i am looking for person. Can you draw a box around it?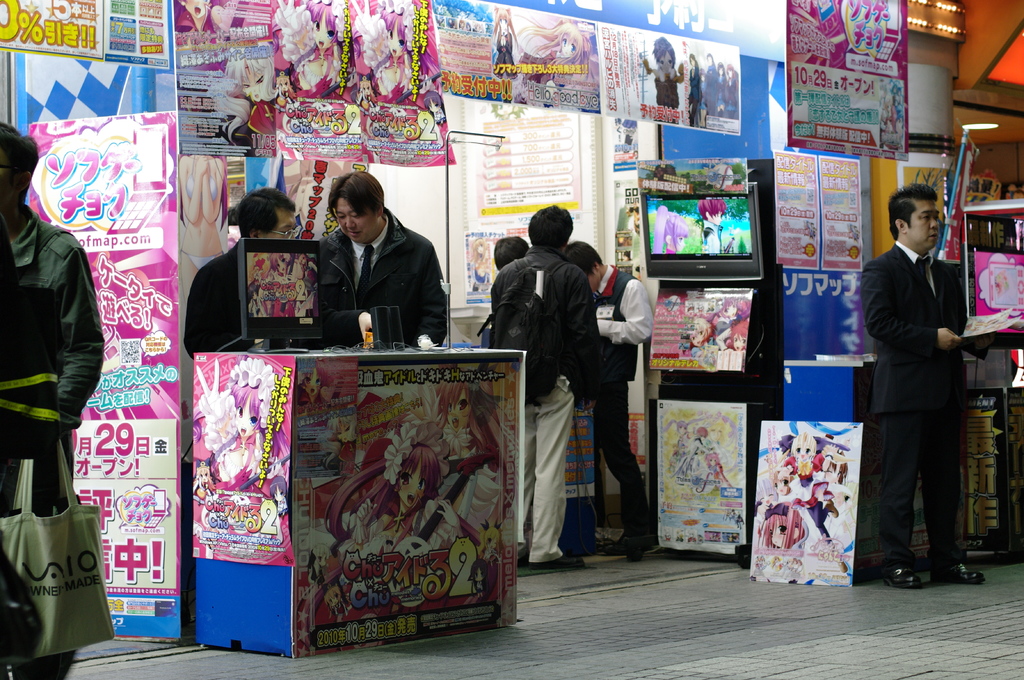
Sure, the bounding box is <bbox>173, 186, 341, 350</bbox>.
